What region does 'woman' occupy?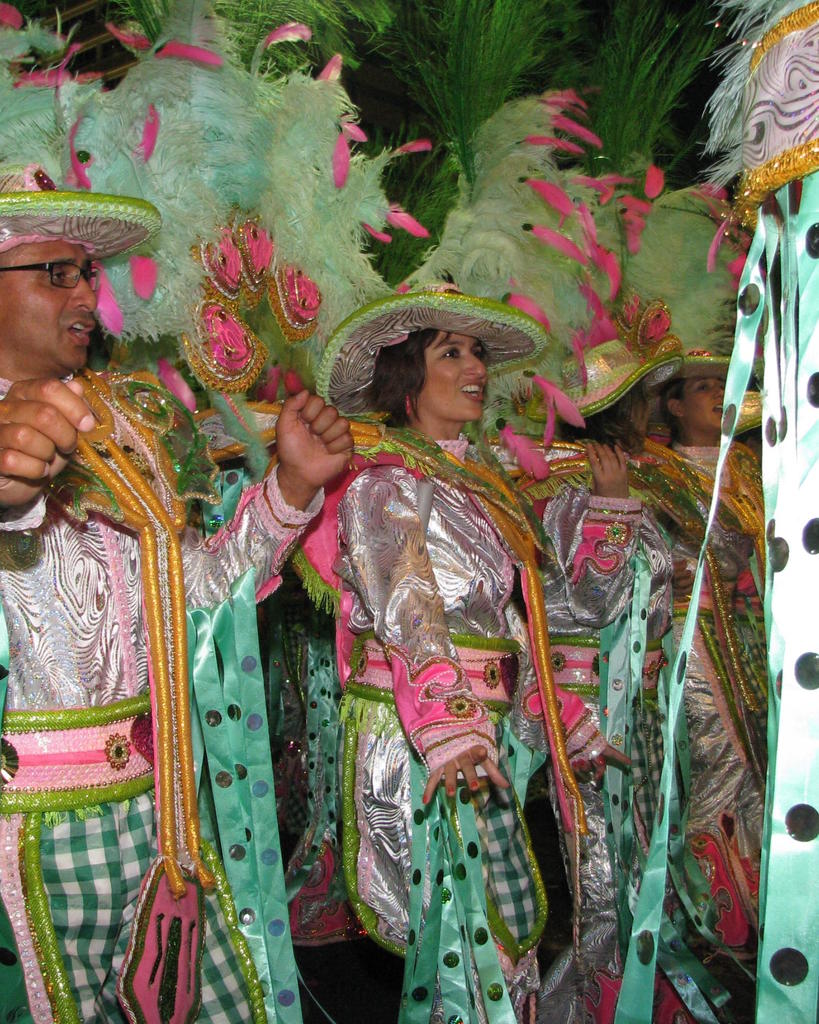
region(608, 189, 769, 896).
